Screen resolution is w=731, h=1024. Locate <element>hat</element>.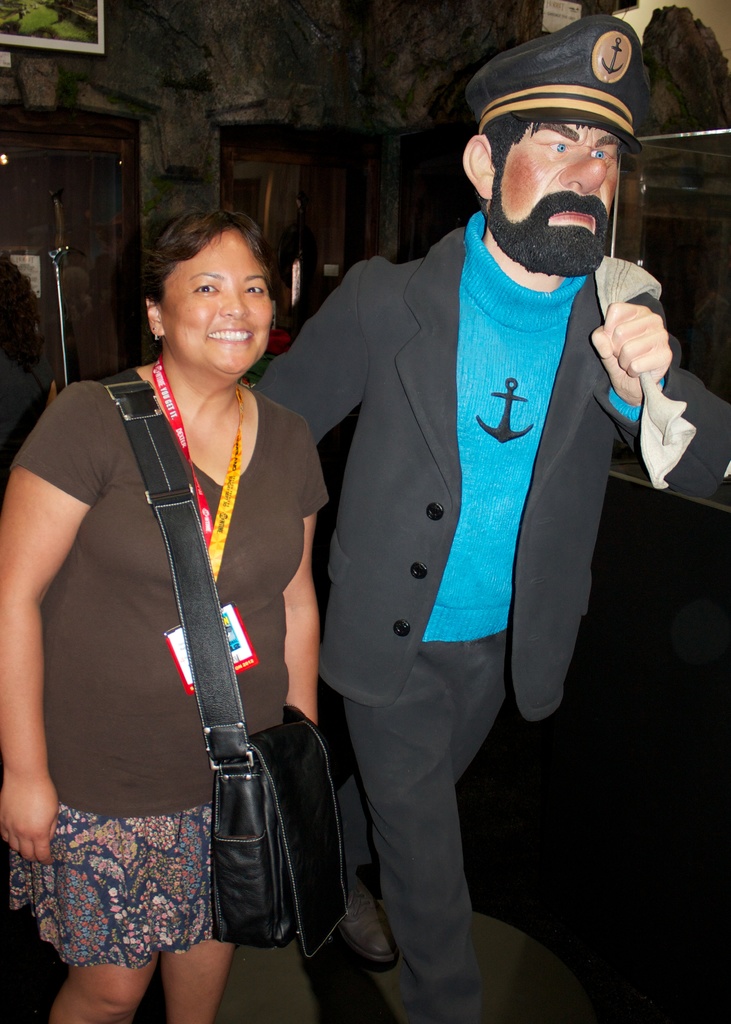
box=[468, 15, 652, 161].
